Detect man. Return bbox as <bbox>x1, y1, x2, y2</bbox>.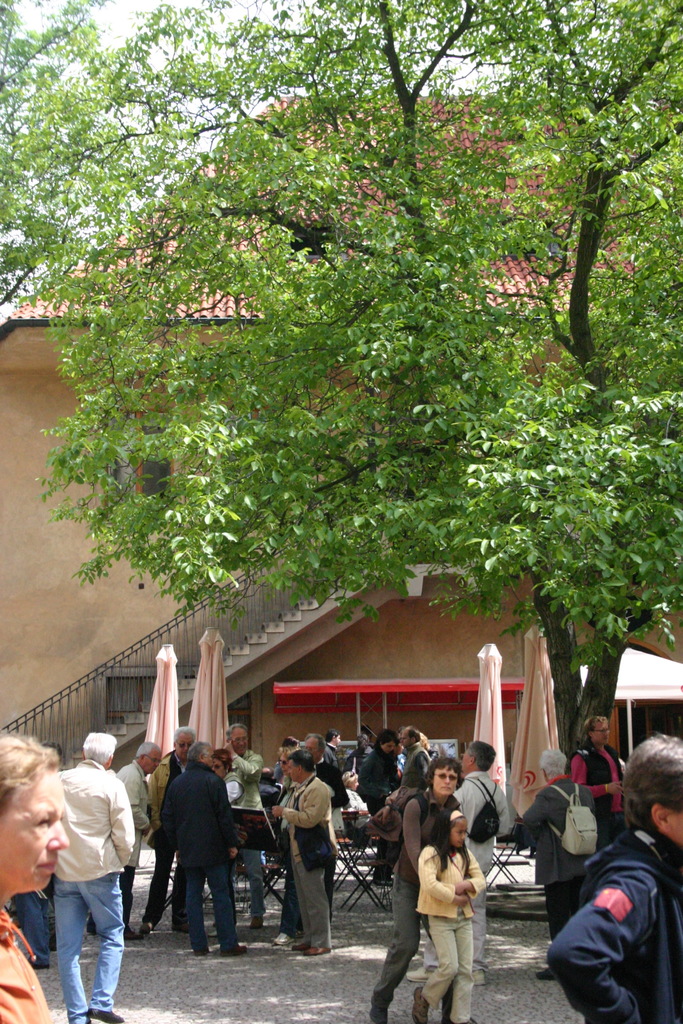
<bbox>402, 740, 513, 987</bbox>.
